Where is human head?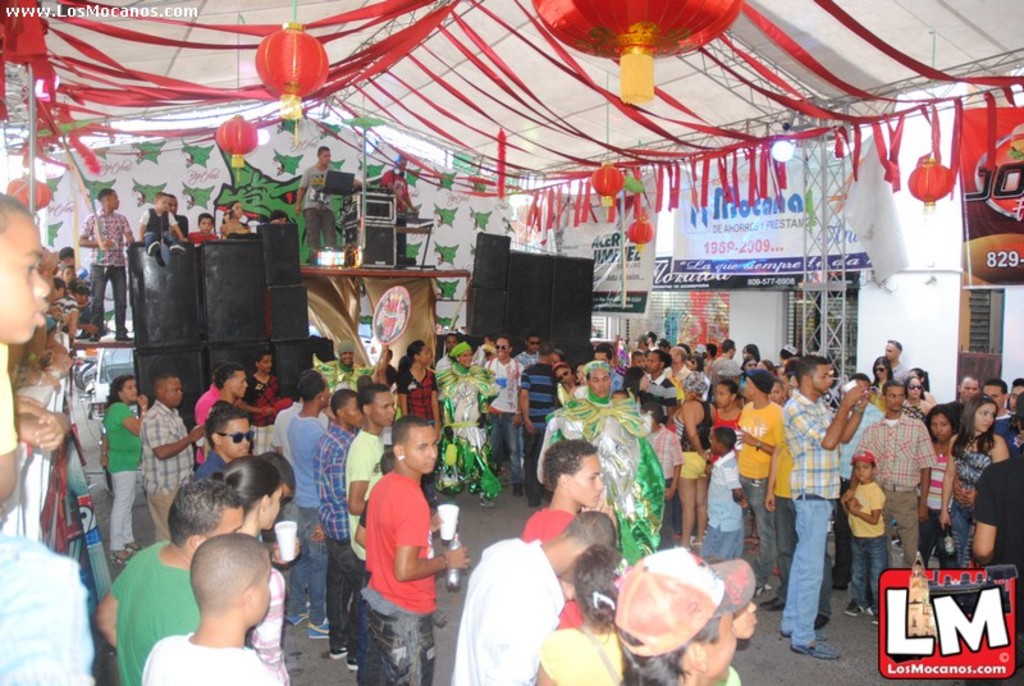
251:347:273:376.
